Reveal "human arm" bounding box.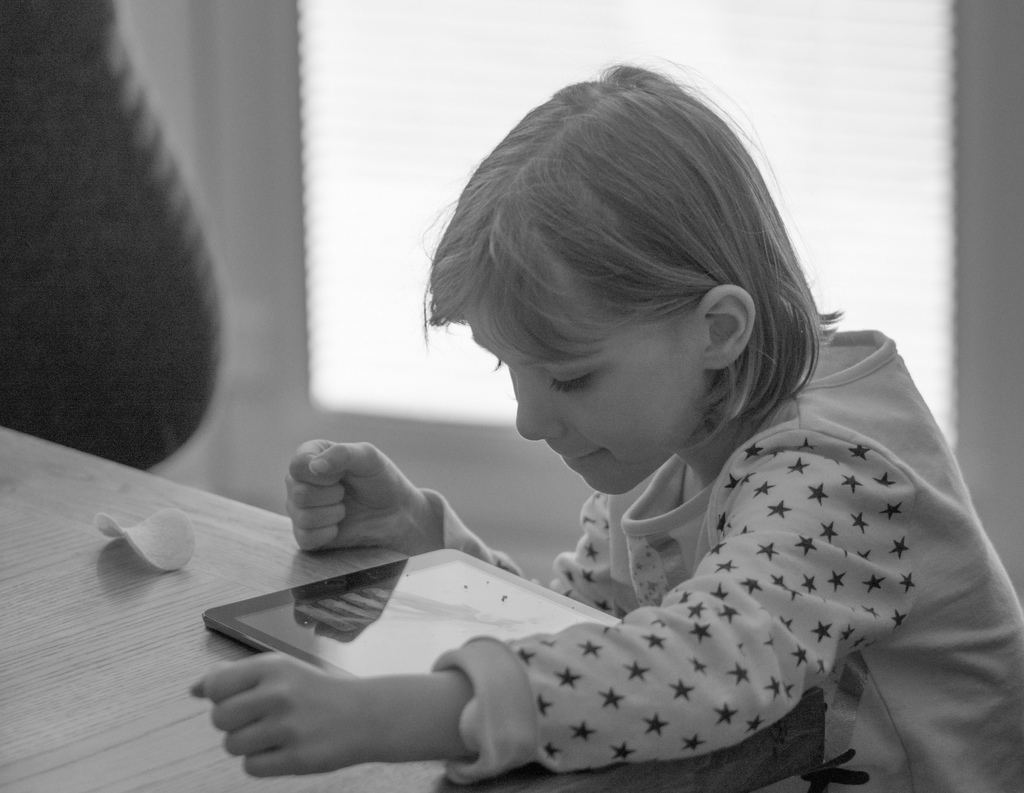
Revealed: [x1=188, y1=432, x2=918, y2=781].
